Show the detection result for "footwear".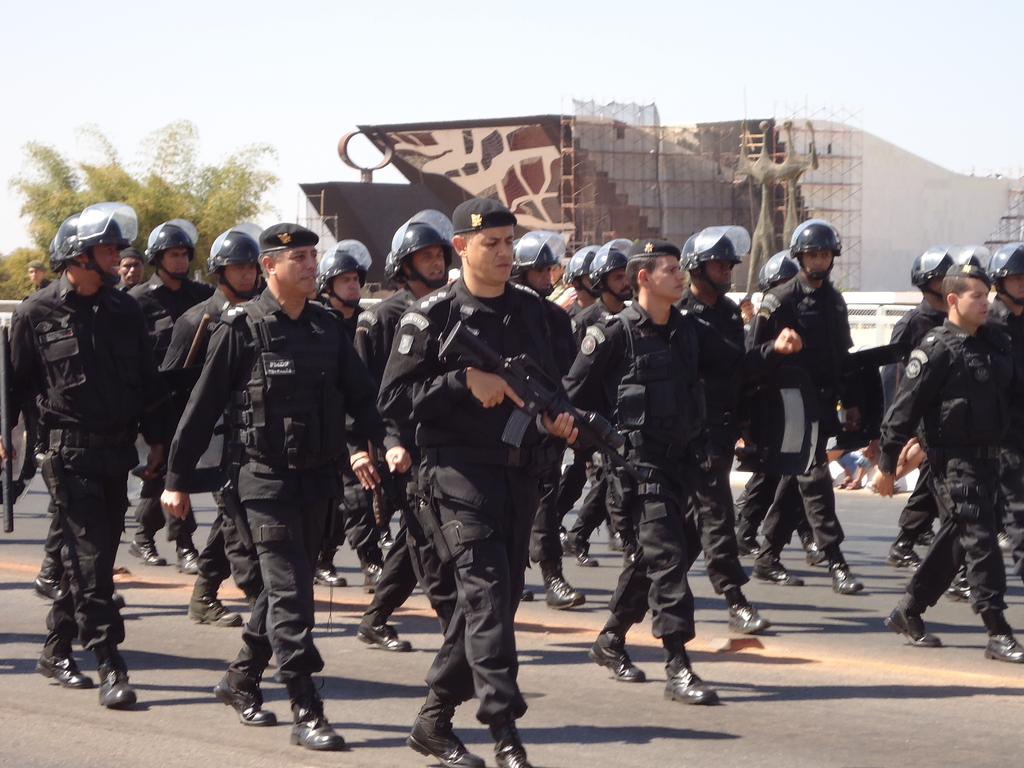
(844, 479, 861, 488).
